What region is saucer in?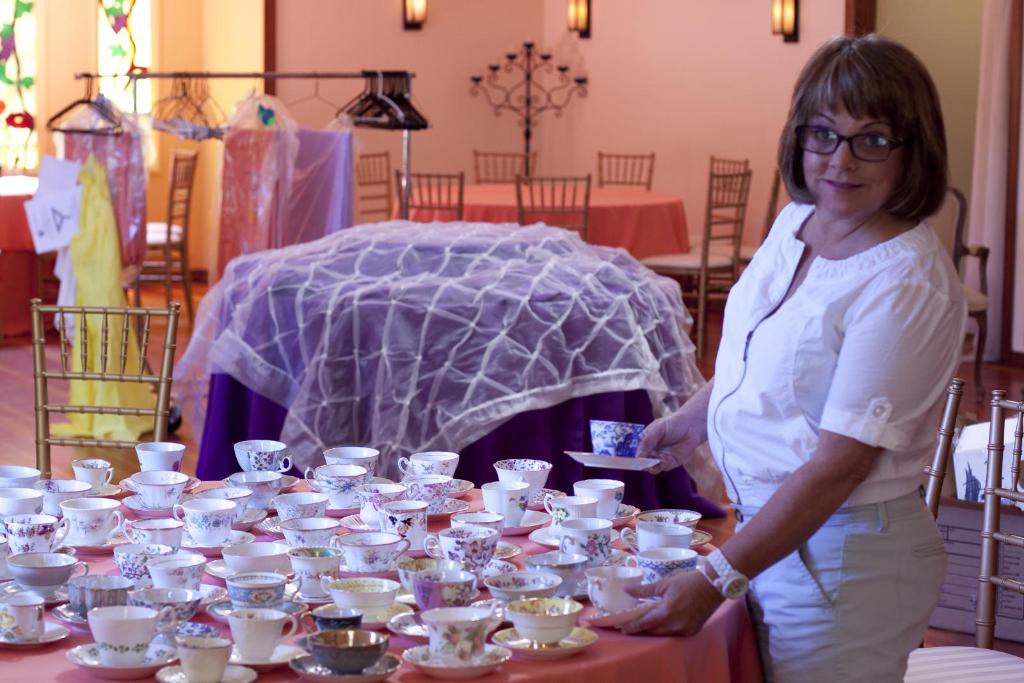
Rect(260, 514, 285, 535).
